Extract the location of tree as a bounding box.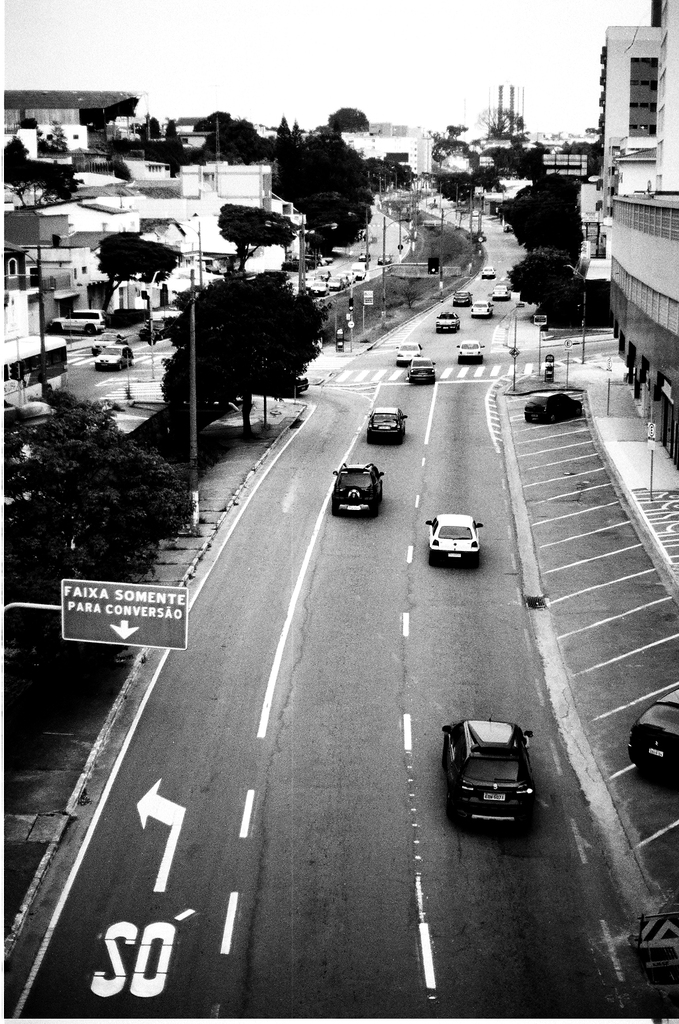
select_region(200, 118, 277, 160).
